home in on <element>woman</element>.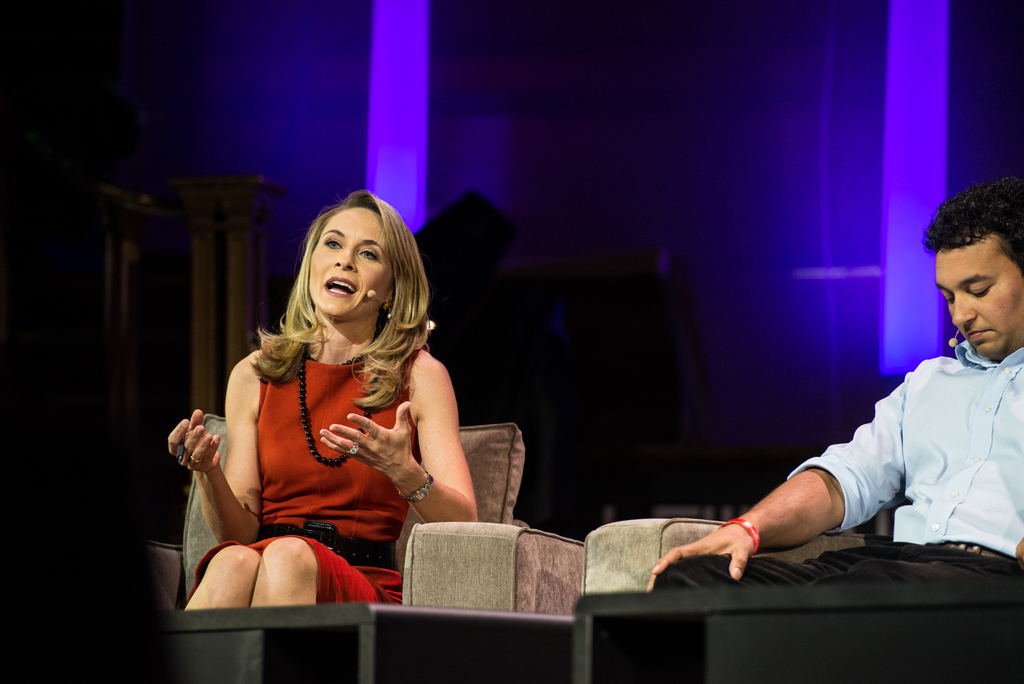
Homed in at box=[195, 186, 500, 619].
